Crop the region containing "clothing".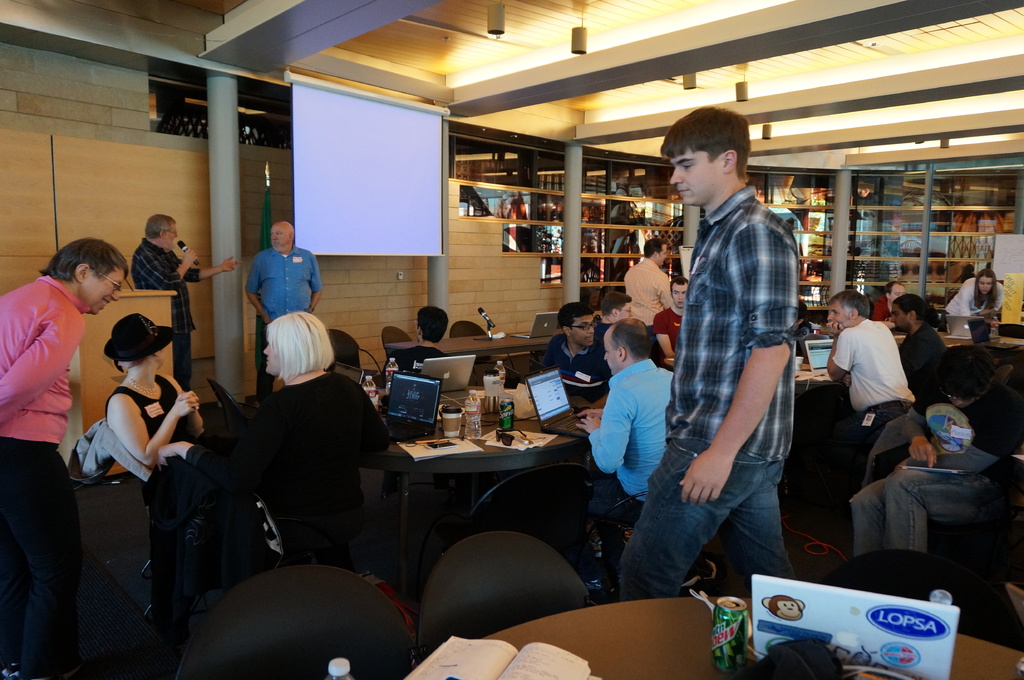
Crop region: select_region(948, 276, 1007, 338).
